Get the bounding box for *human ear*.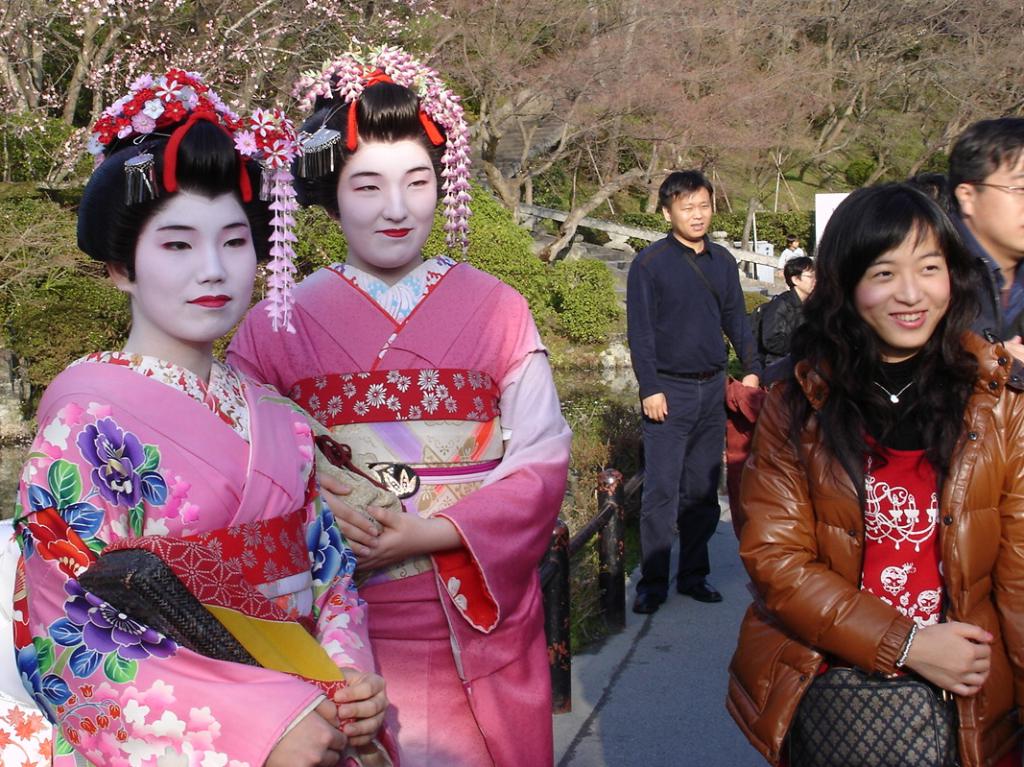
l=105, t=258, r=131, b=293.
